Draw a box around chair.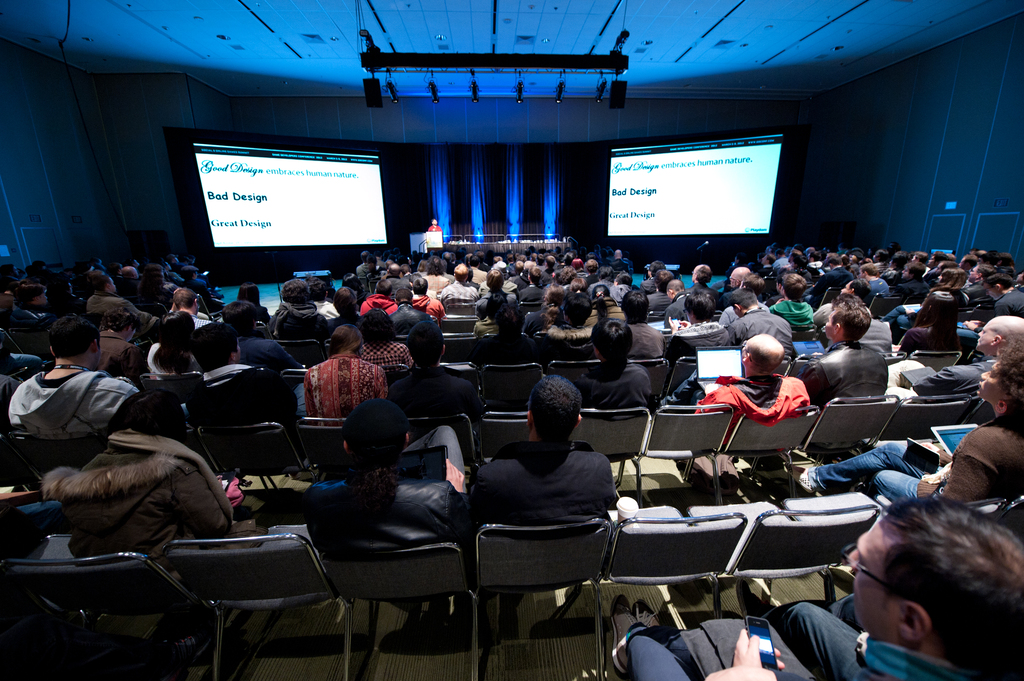
BBox(607, 508, 750, 620).
